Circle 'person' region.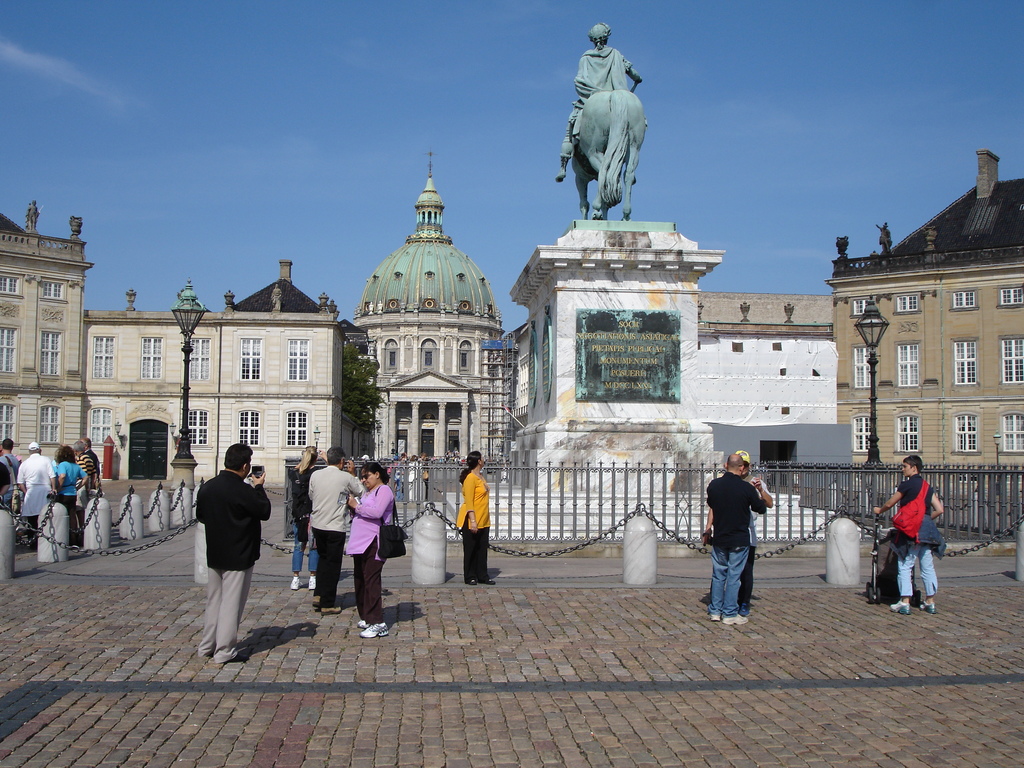
Region: {"left": 701, "top": 451, "right": 765, "bottom": 626}.
